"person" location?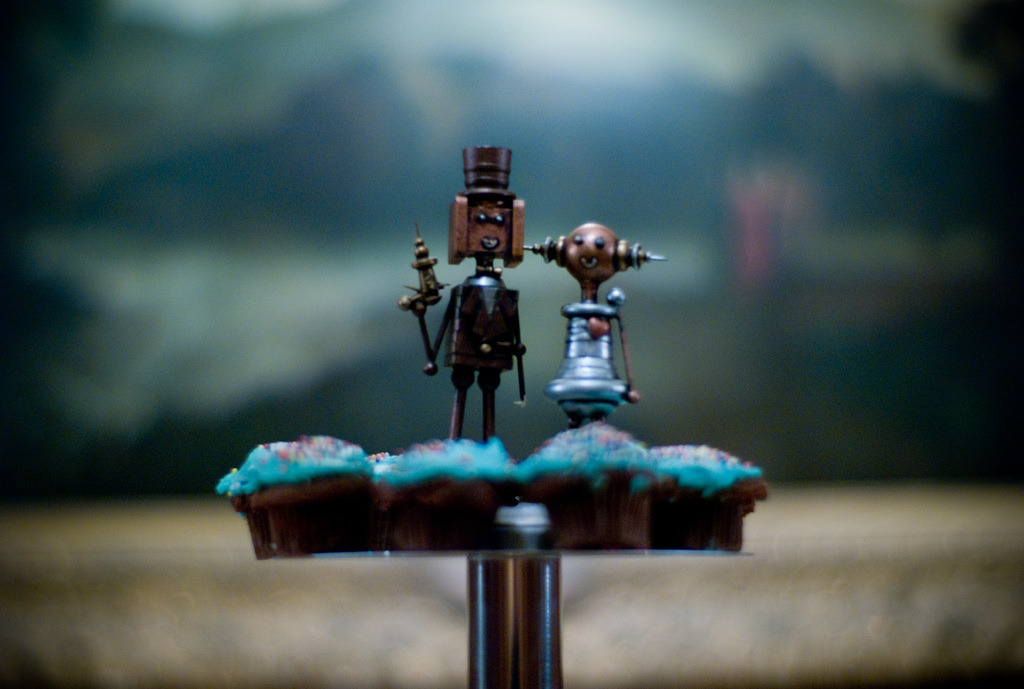
pyautogui.locateOnScreen(403, 142, 529, 453)
